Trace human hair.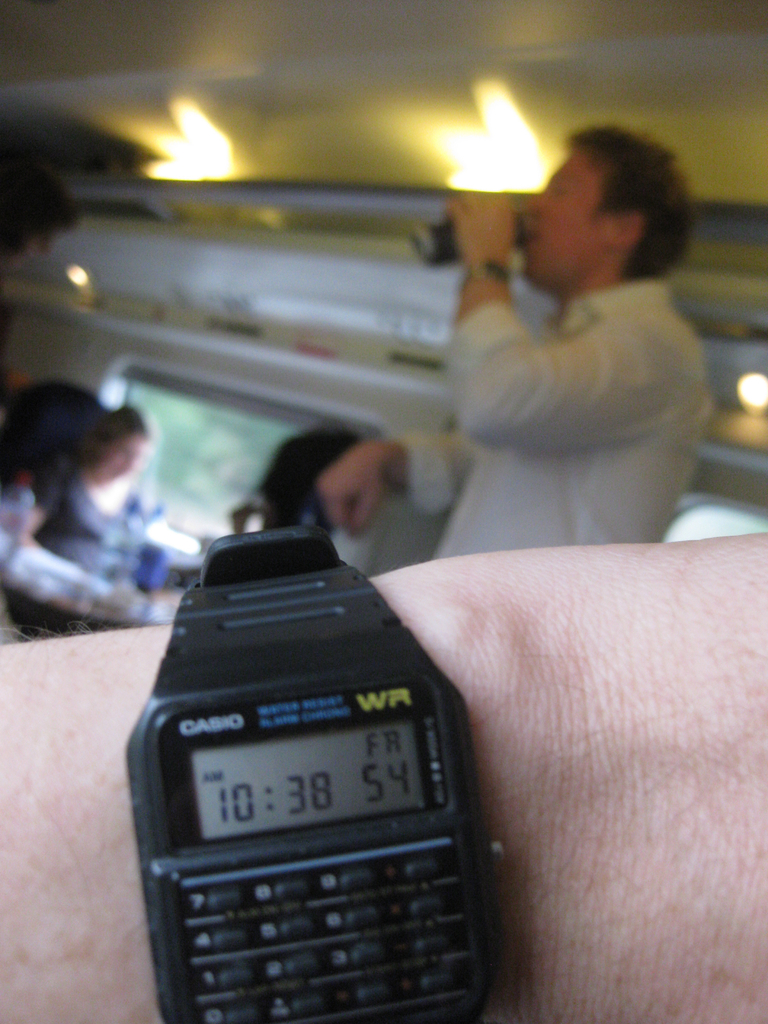
Traced to x1=88 y1=404 x2=151 y2=443.
